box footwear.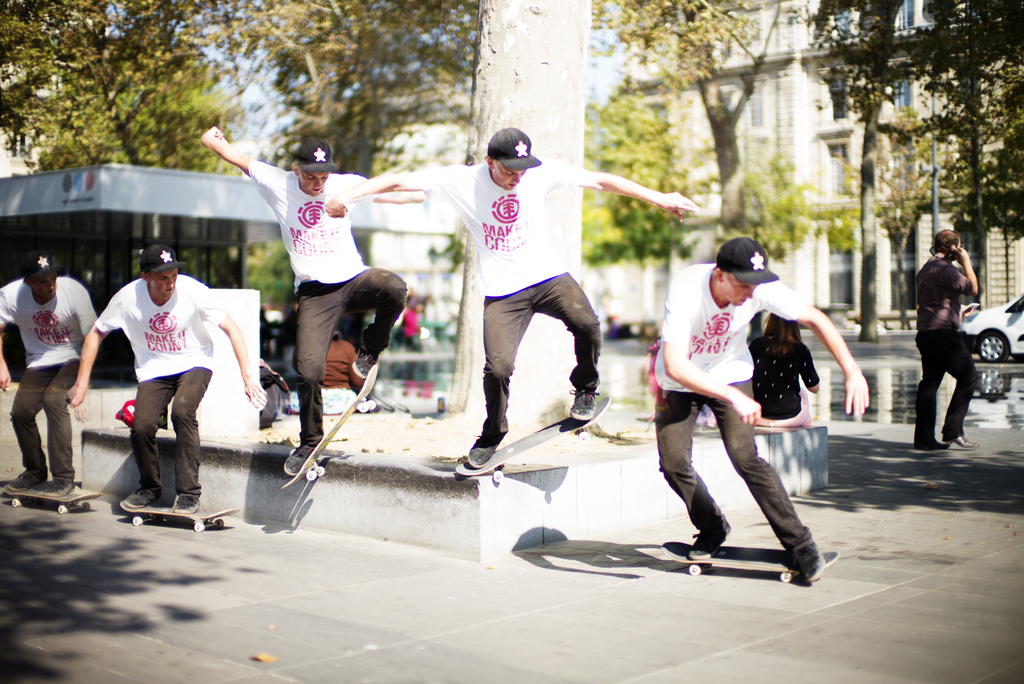
954/434/980/448.
